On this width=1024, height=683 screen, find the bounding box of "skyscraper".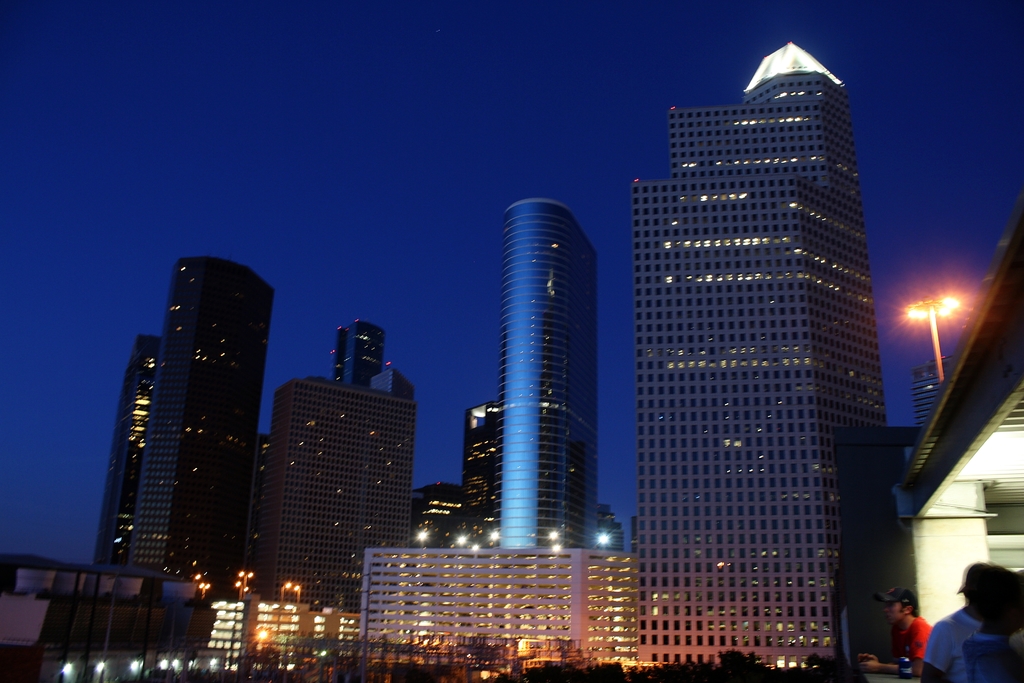
Bounding box: <region>237, 319, 419, 612</region>.
